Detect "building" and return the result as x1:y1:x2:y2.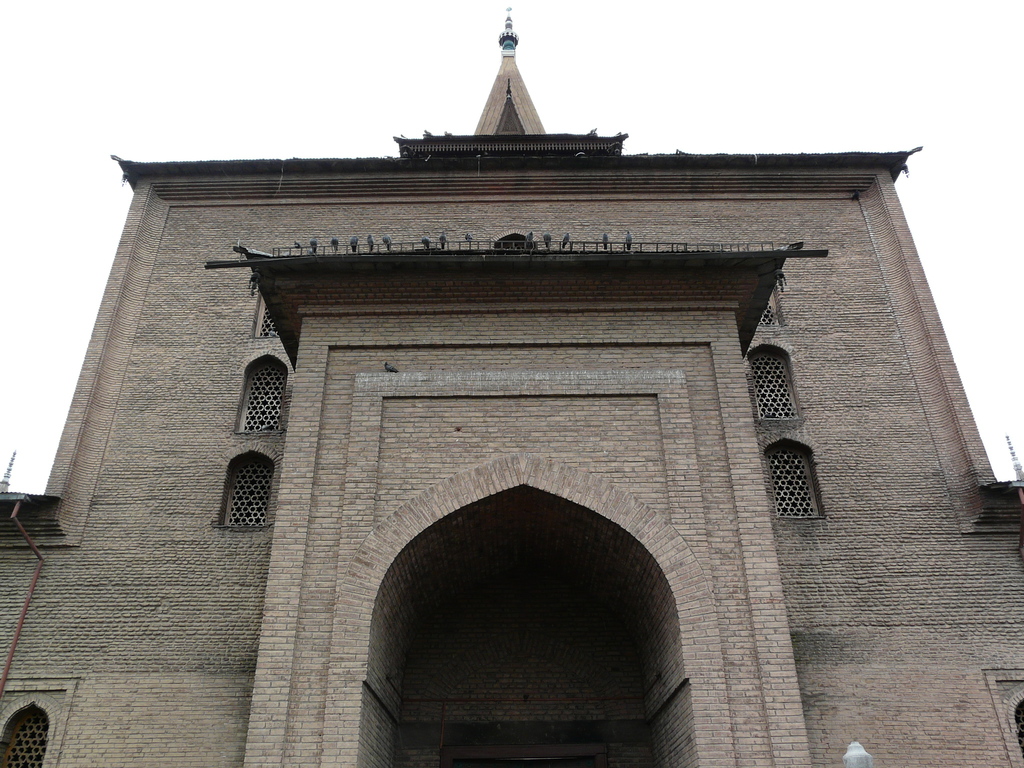
0:0:1023:767.
